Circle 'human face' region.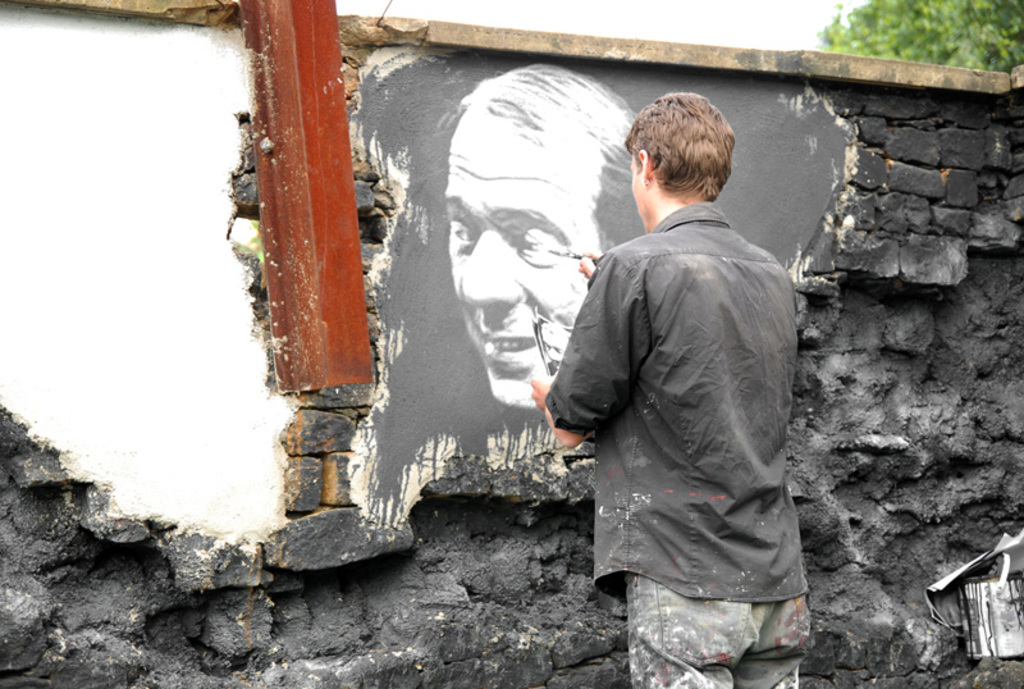
Region: bbox=[453, 118, 599, 409].
